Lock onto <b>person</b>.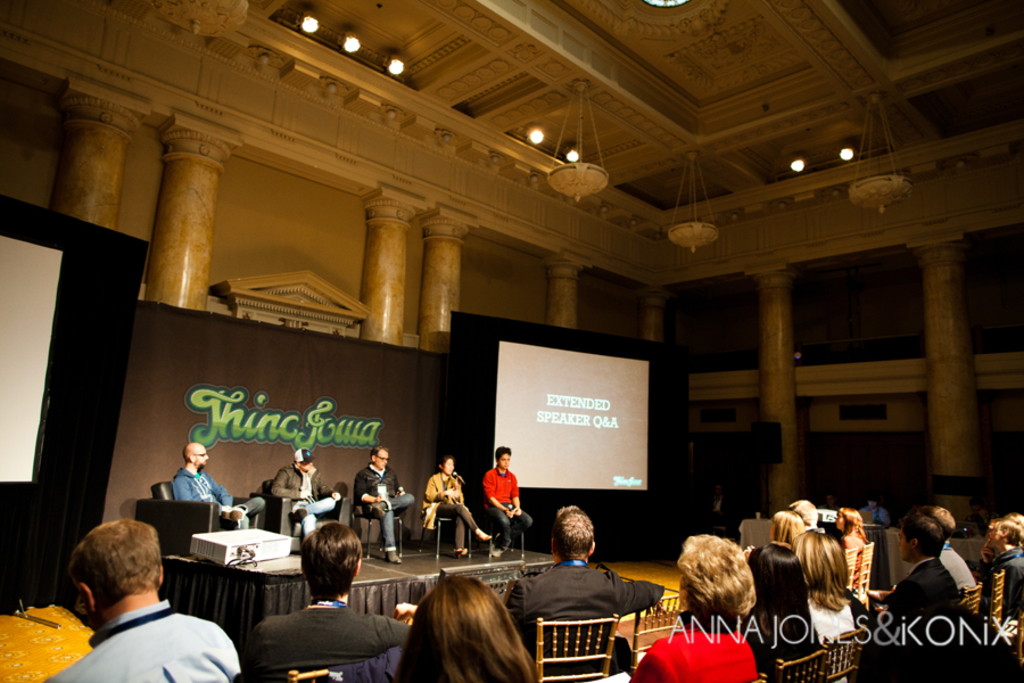
Locked: 918, 504, 983, 589.
